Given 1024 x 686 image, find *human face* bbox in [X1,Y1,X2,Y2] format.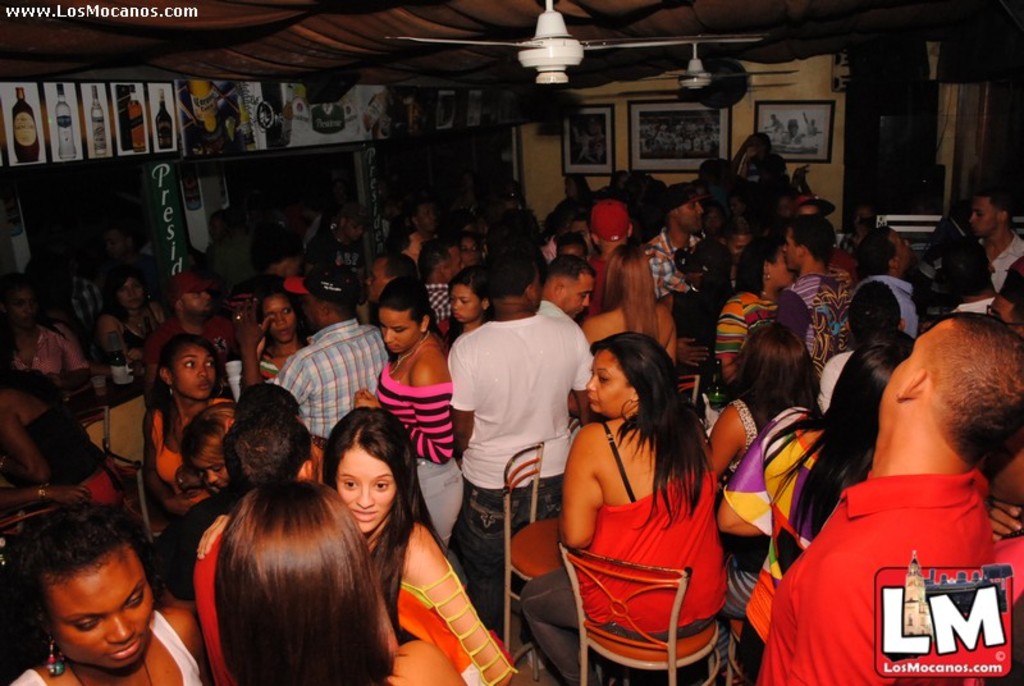
[169,342,219,397].
